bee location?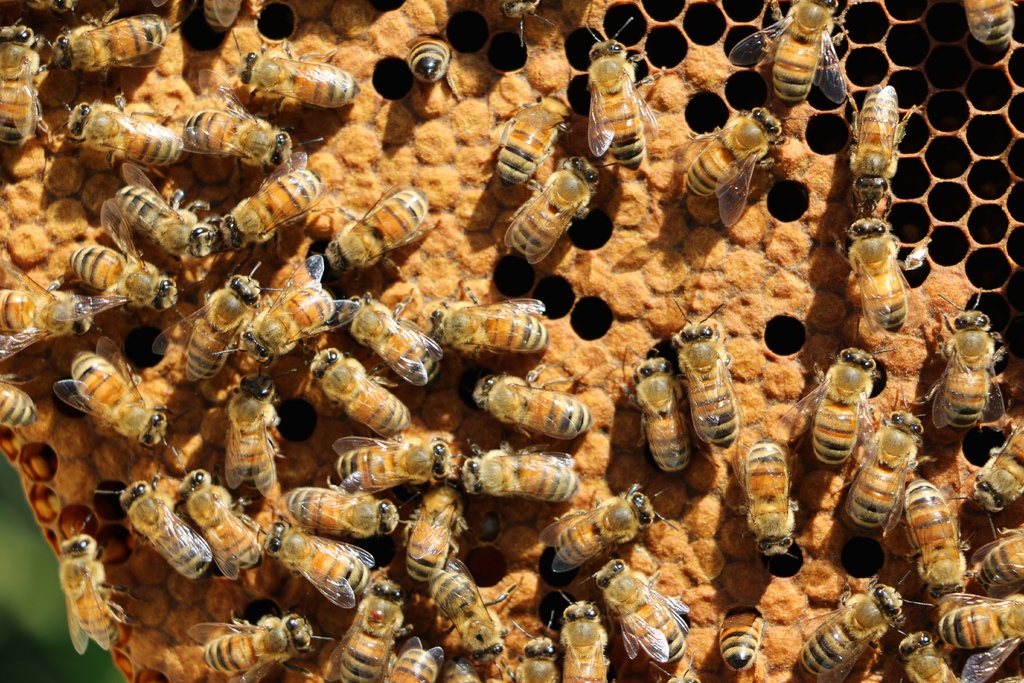
bbox=[267, 475, 410, 549]
